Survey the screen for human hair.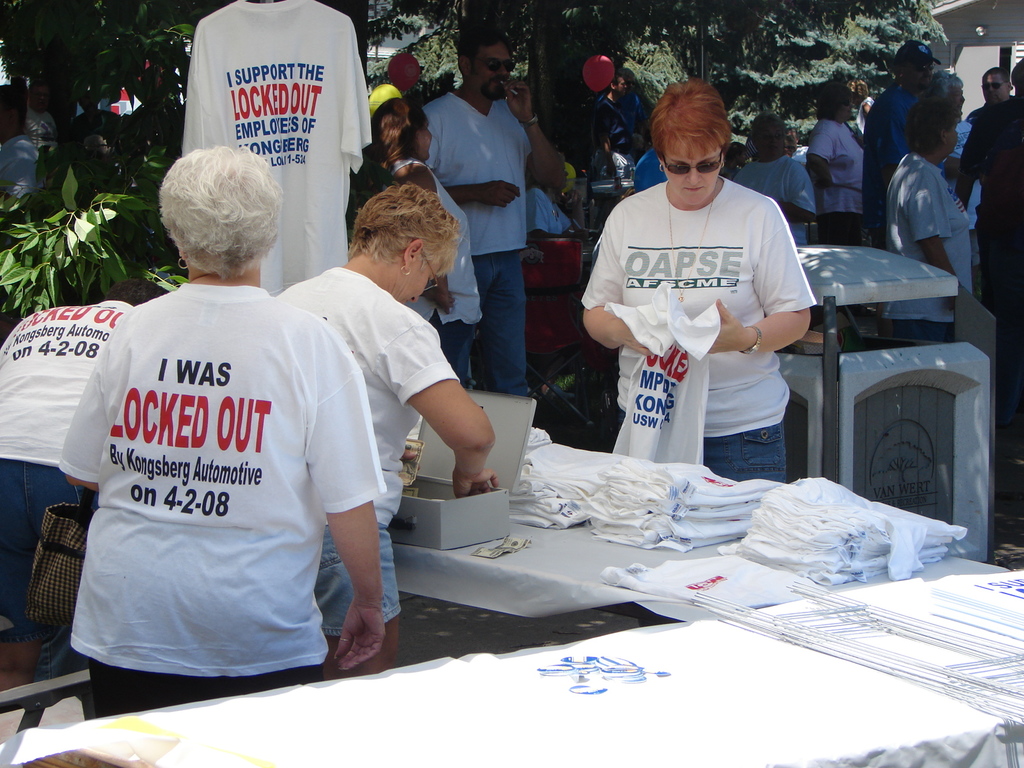
Survey found: bbox(360, 97, 430, 173).
